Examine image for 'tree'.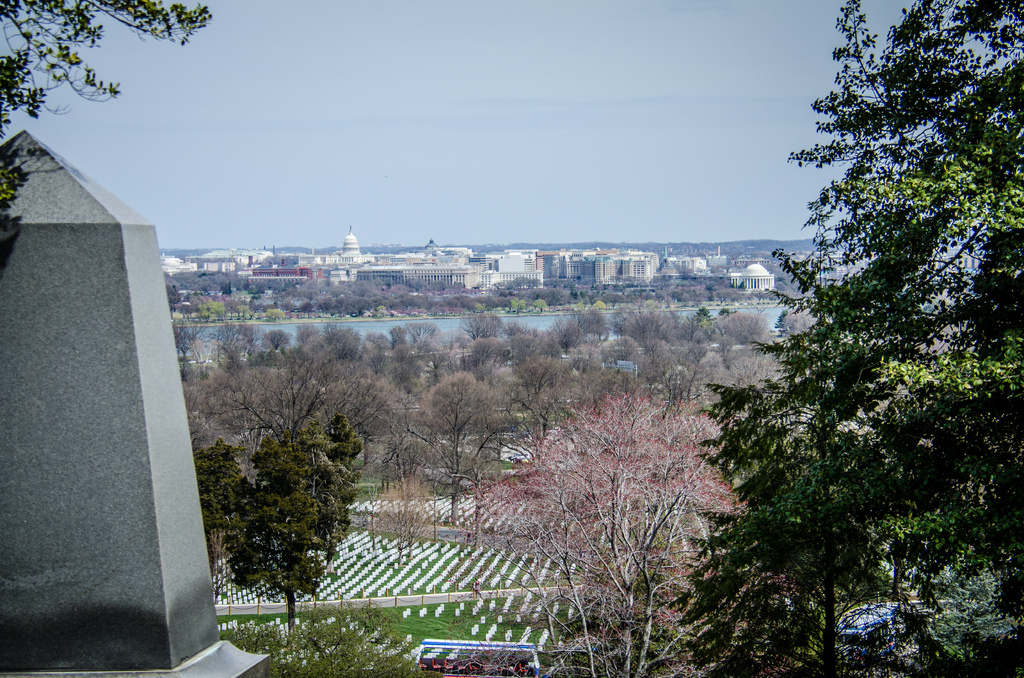
Examination result: locate(547, 311, 585, 361).
